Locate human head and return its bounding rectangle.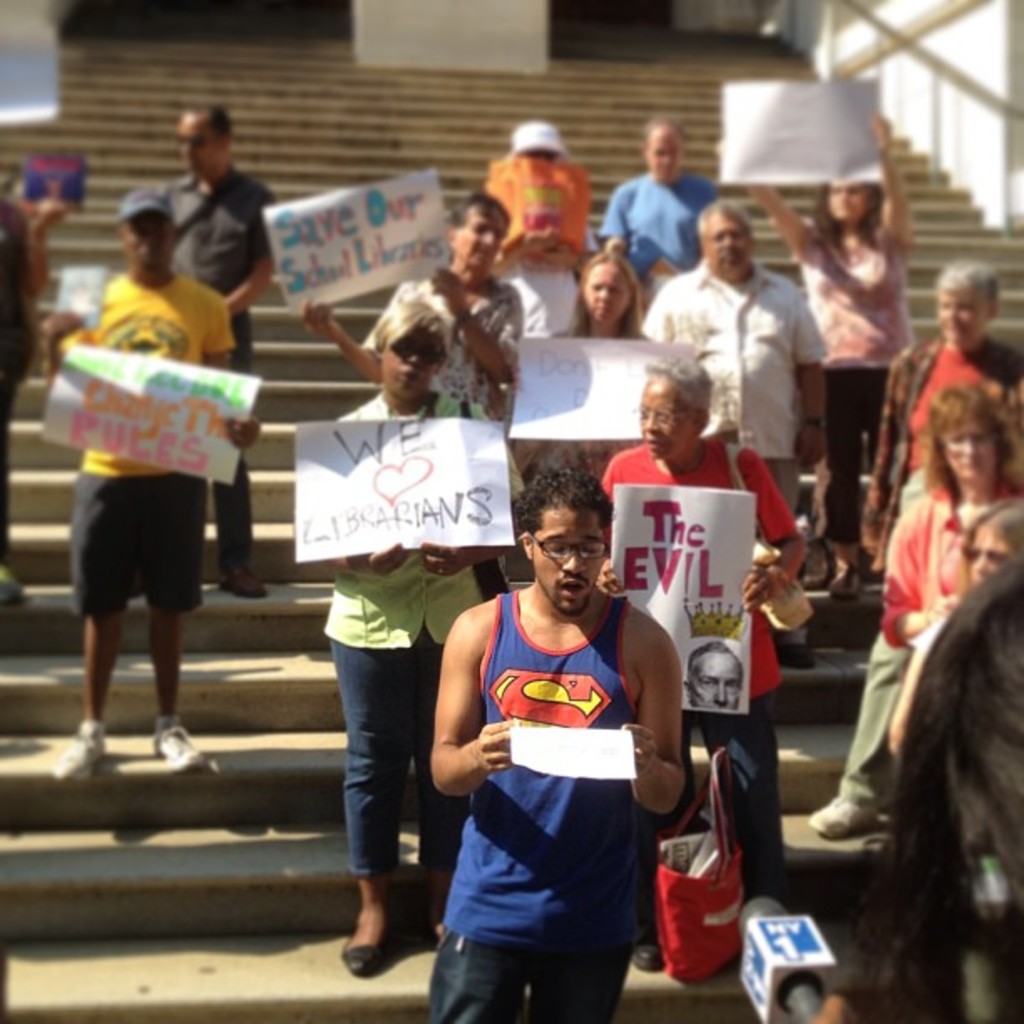
box=[957, 499, 1022, 584].
